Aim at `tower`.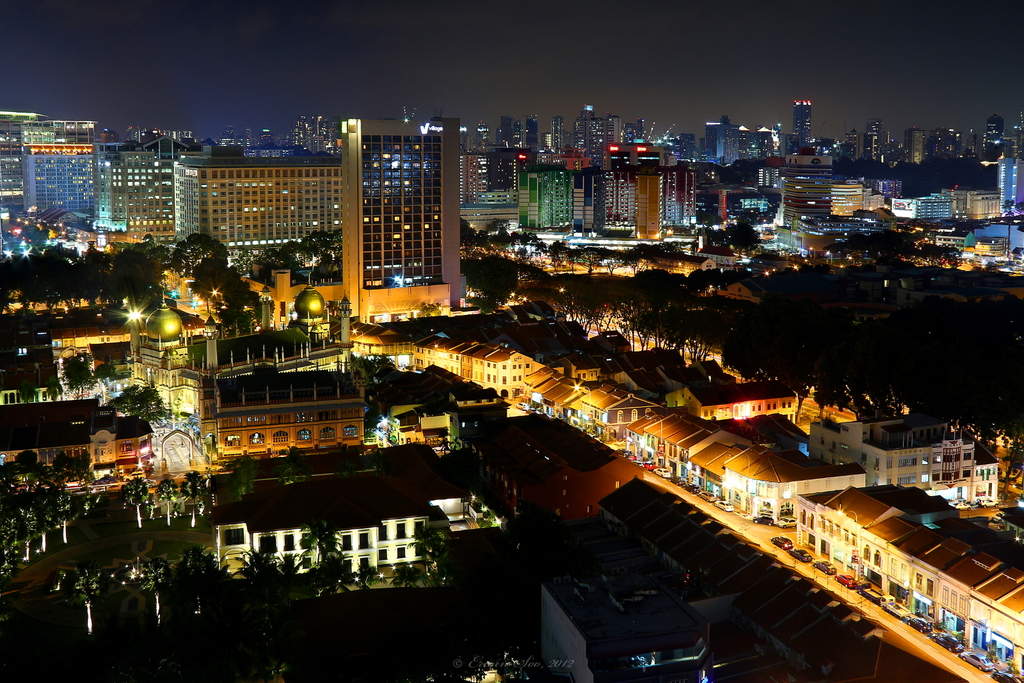
Aimed at locate(518, 159, 572, 233).
